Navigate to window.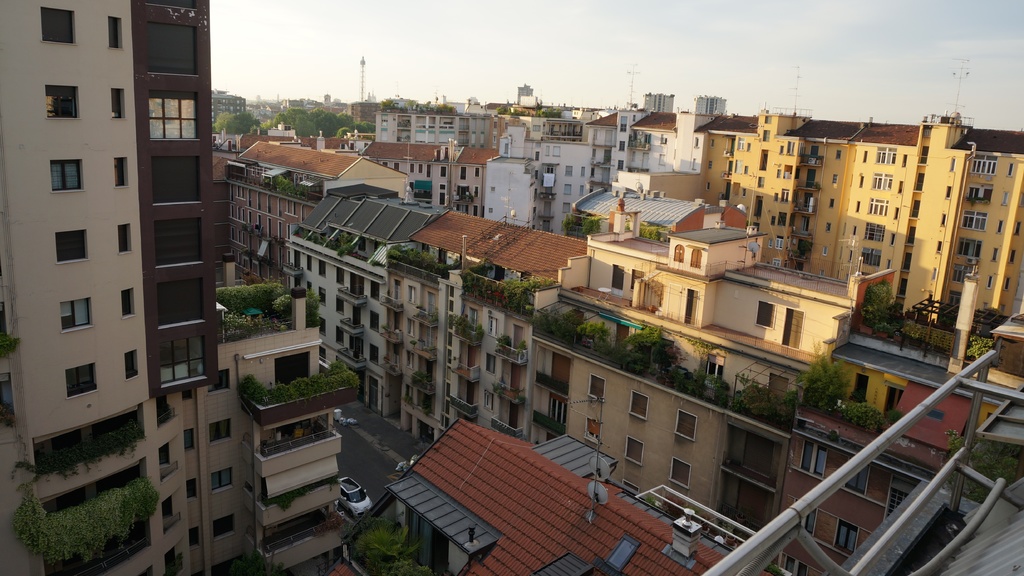
Navigation target: <region>56, 228, 87, 265</region>.
